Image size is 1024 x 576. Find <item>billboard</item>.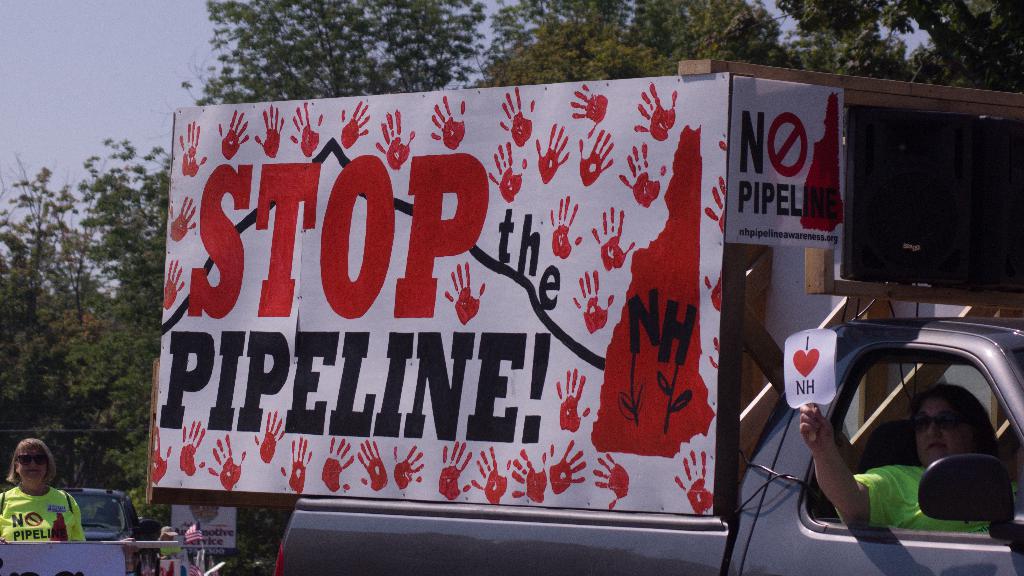
{"left": 147, "top": 95, "right": 727, "bottom": 517}.
